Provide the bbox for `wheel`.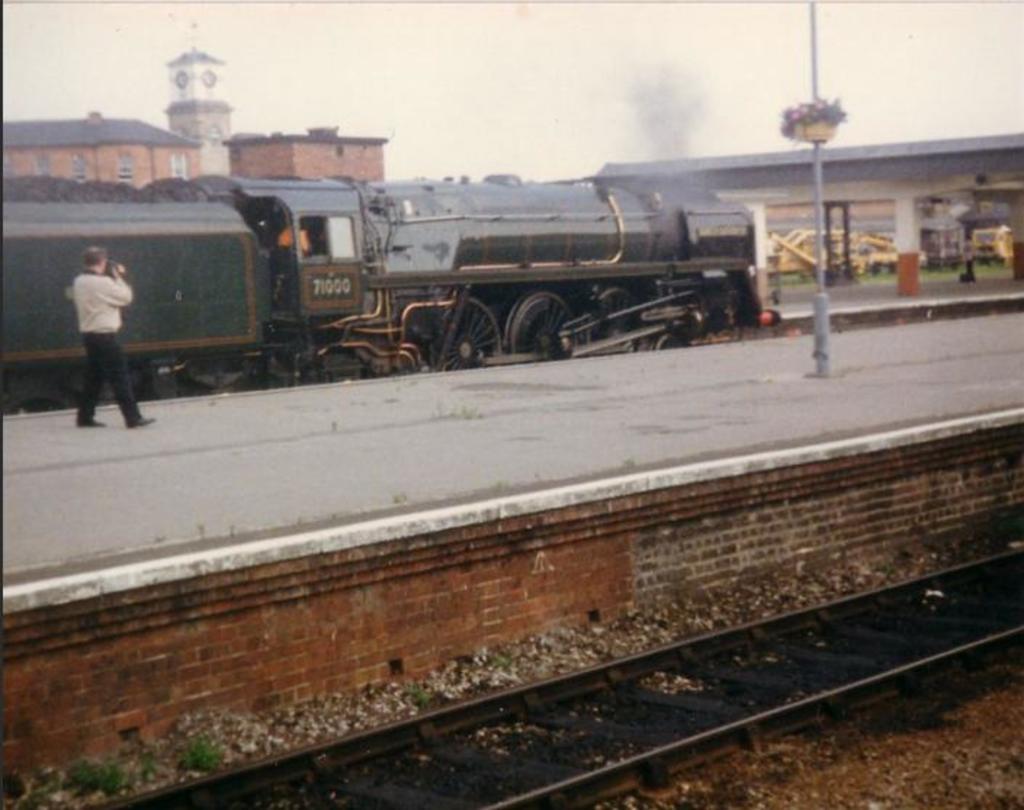
box=[426, 298, 501, 370].
